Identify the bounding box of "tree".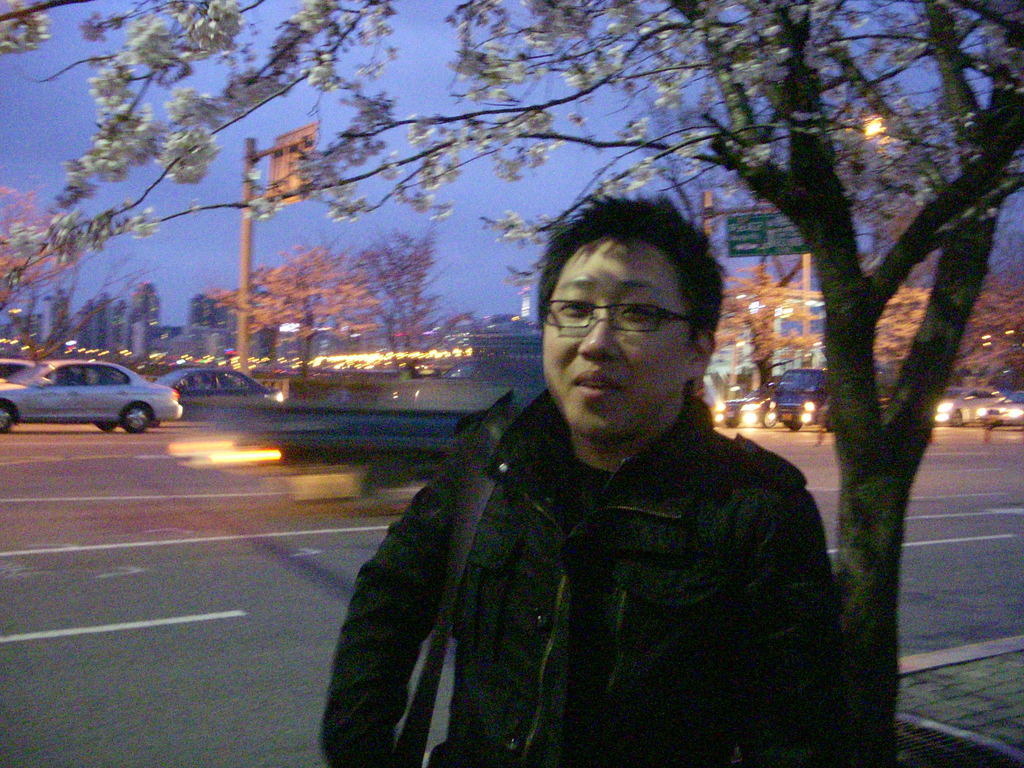
0/1/1023/767.
